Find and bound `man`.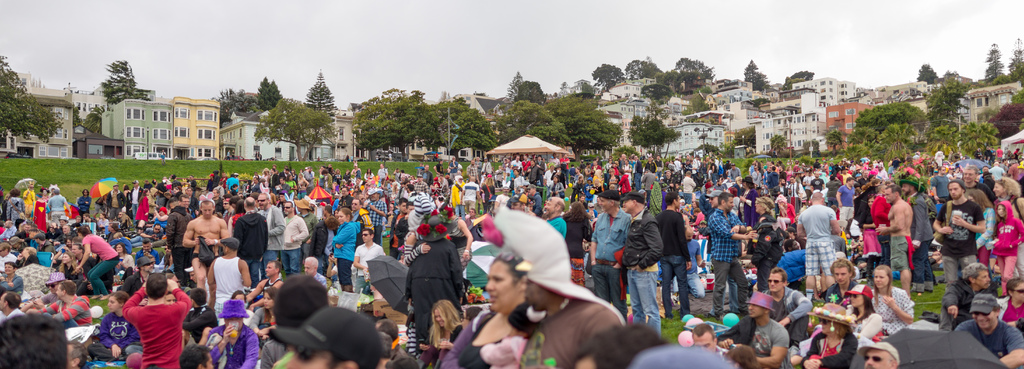
Bound: l=954, t=152, r=961, b=161.
